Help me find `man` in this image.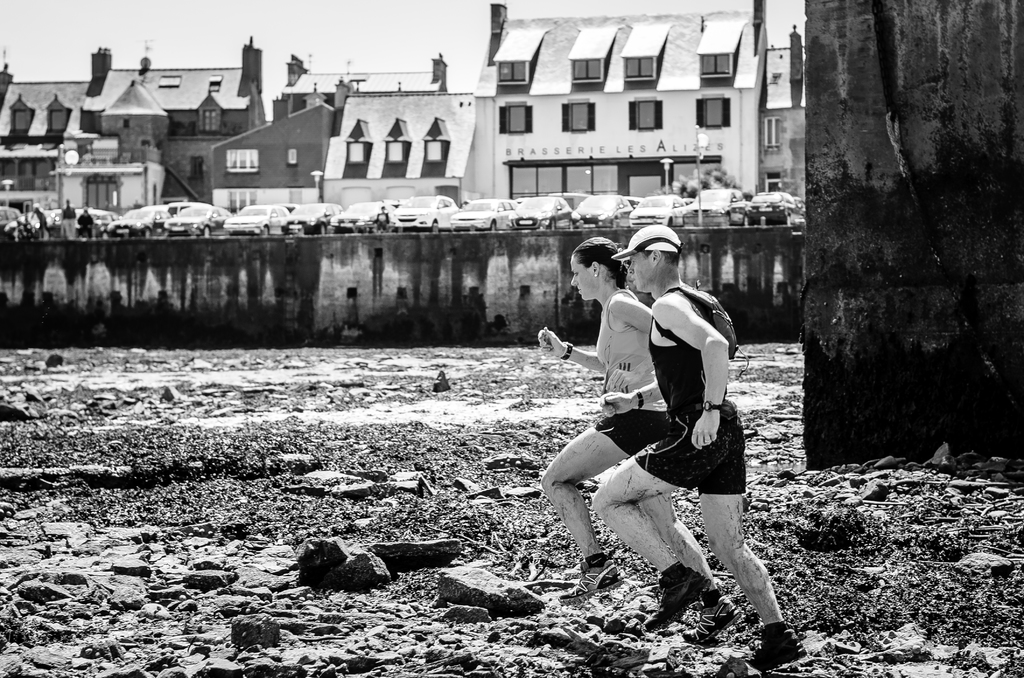
Found it: 589/223/802/673.
